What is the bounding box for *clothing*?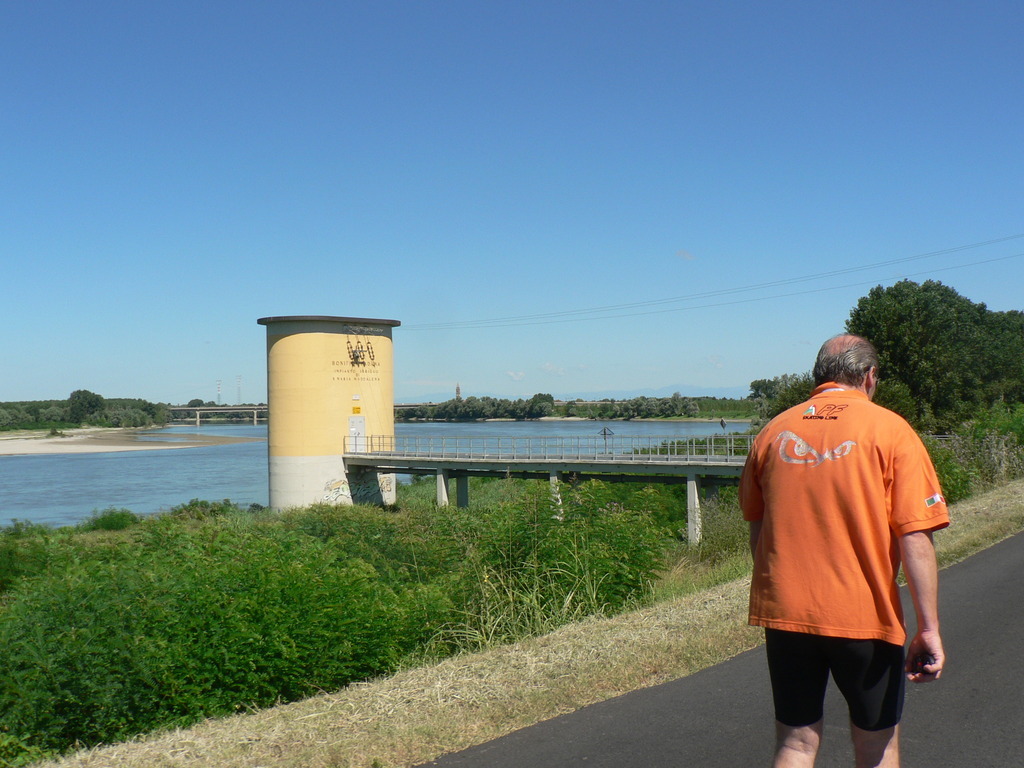
box=[734, 377, 951, 736].
